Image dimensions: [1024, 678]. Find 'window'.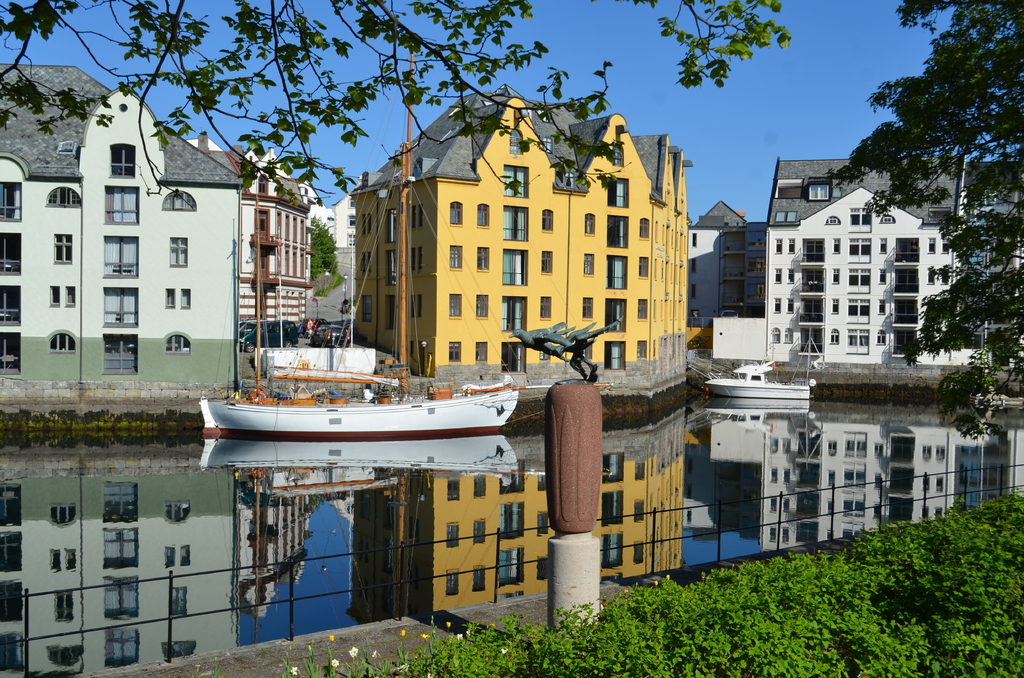
box(773, 211, 796, 223).
